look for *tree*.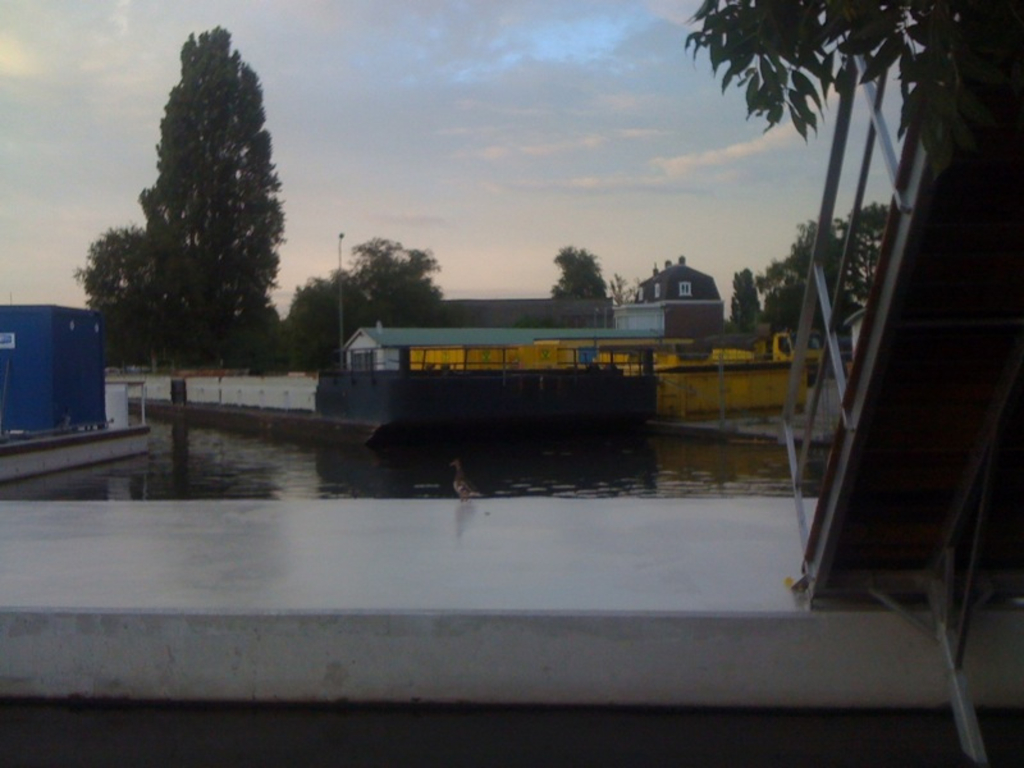
Found: bbox=[348, 233, 449, 324].
